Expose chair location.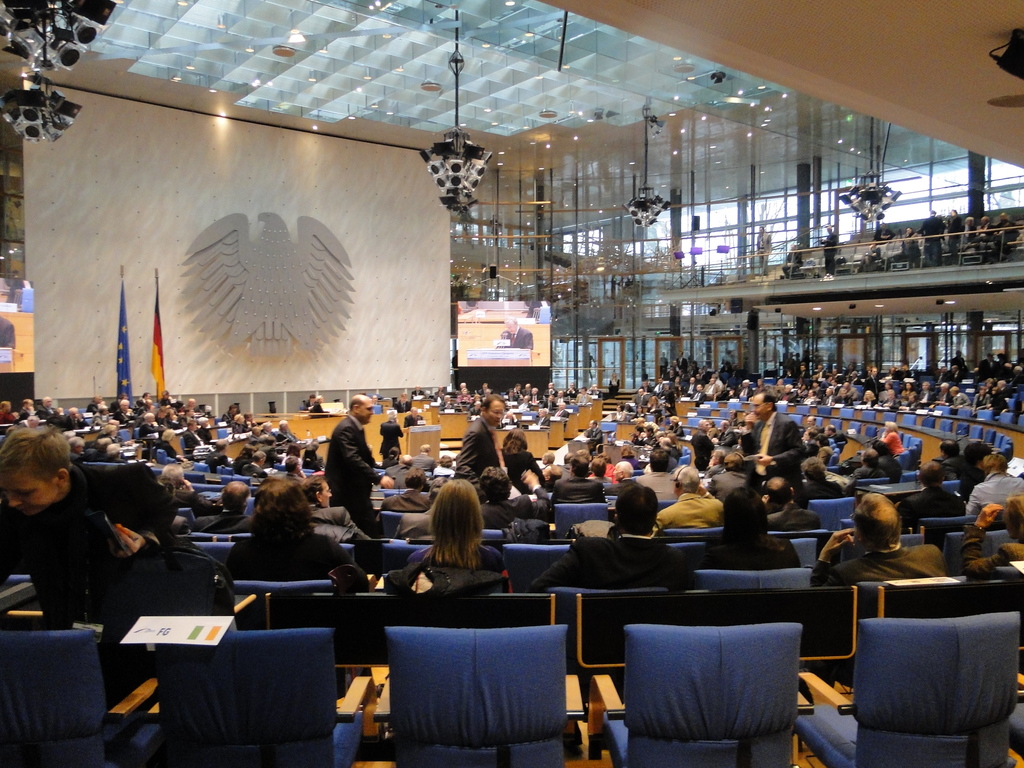
Exposed at x1=959 y1=417 x2=969 y2=440.
